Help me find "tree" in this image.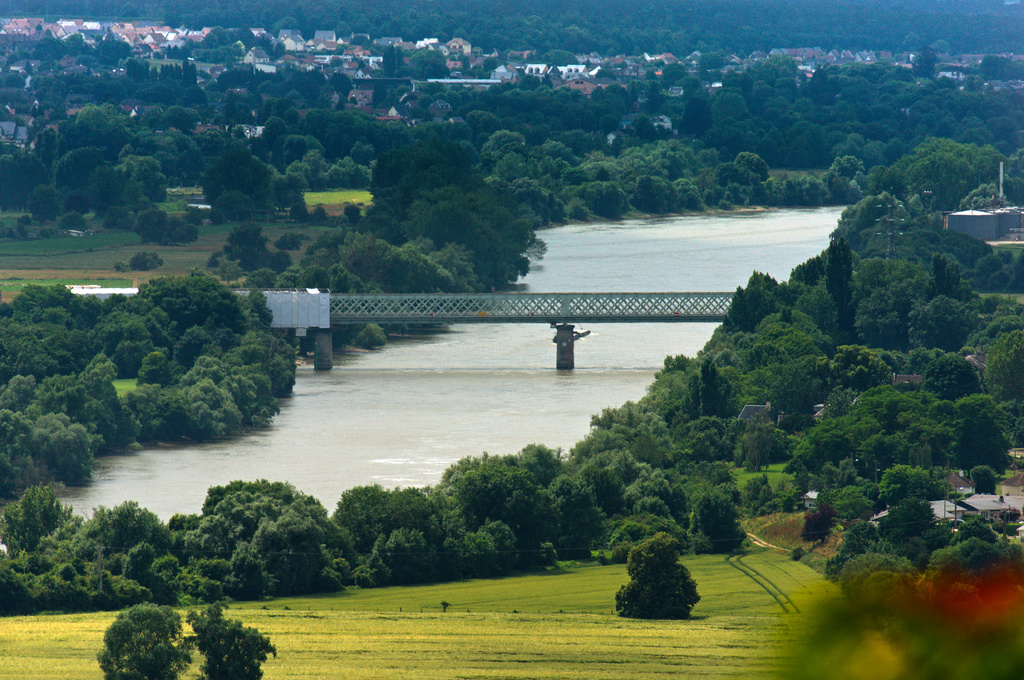
Found it: (355, 526, 429, 586).
